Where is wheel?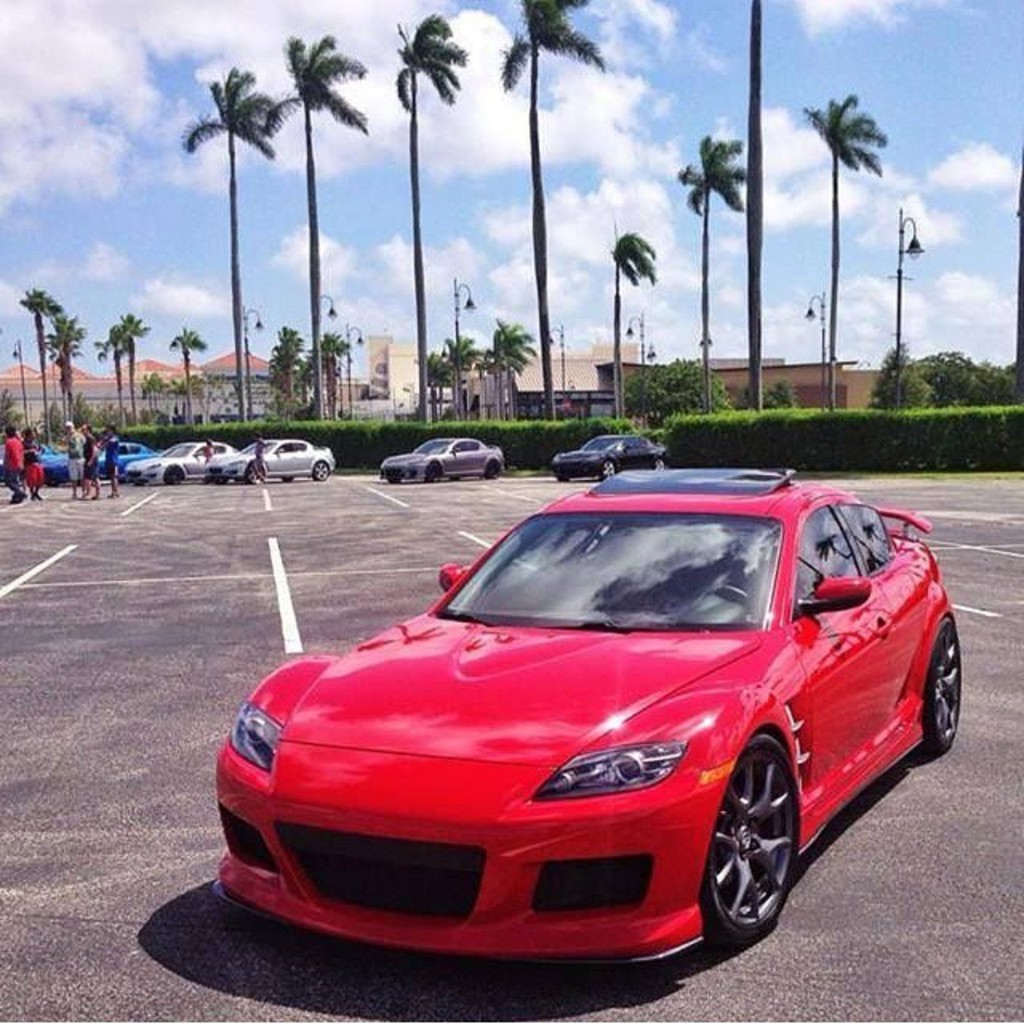
654:458:666:469.
